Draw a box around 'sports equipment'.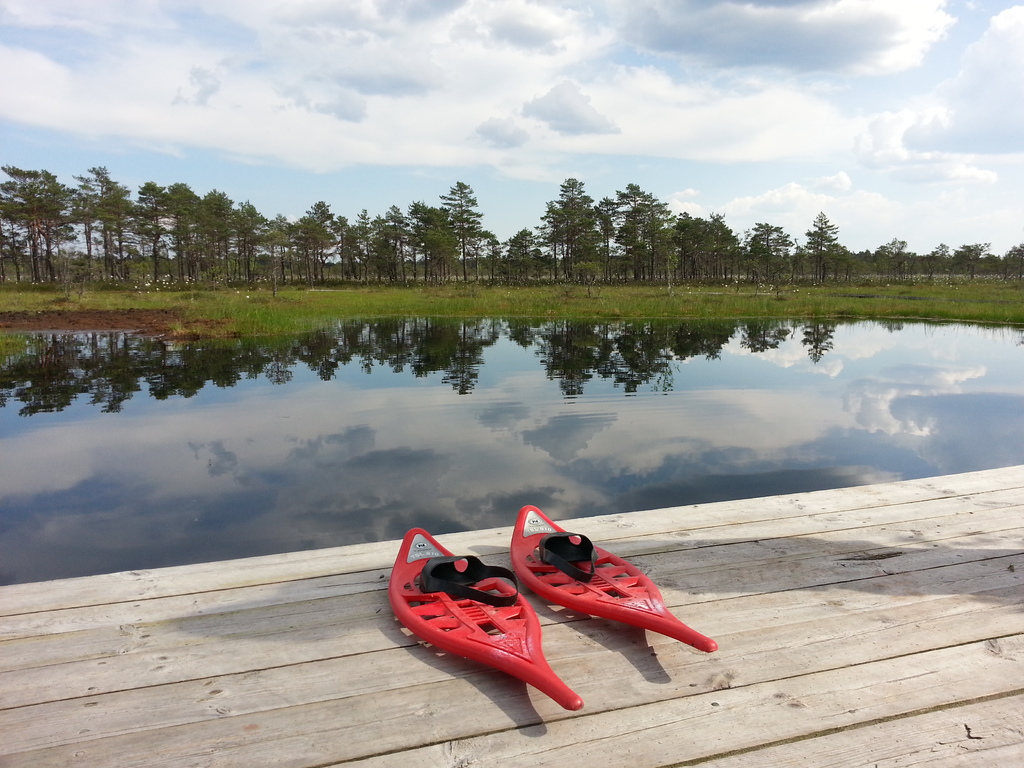
388 527 584 712.
